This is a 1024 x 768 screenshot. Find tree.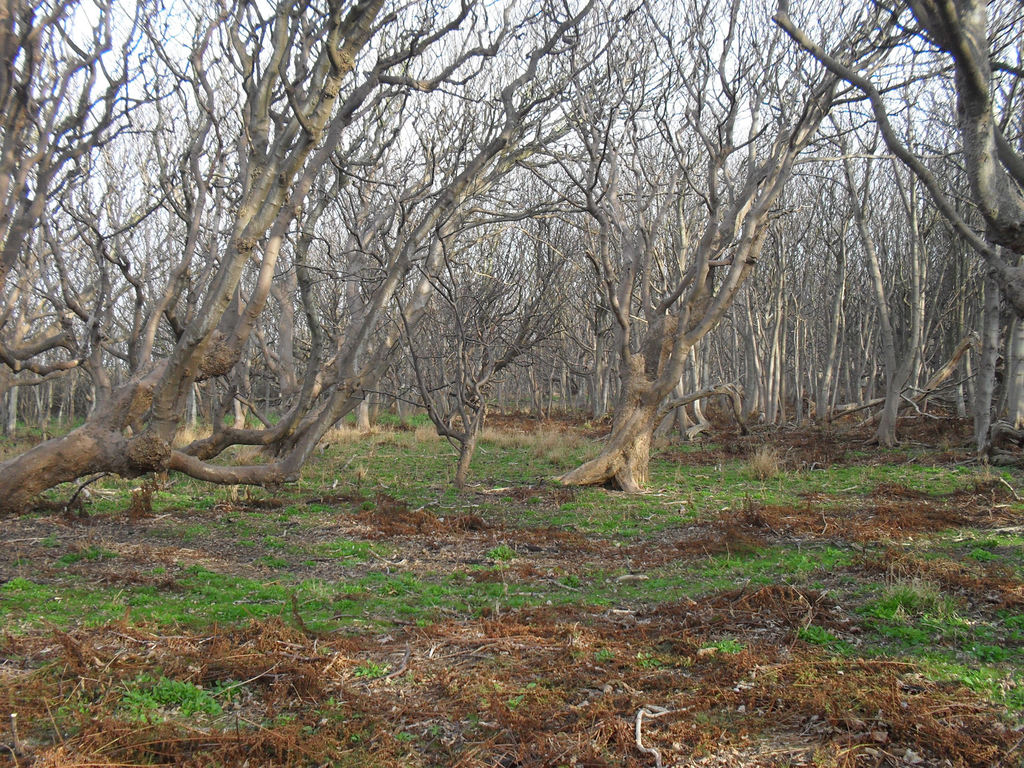
Bounding box: region(346, 102, 458, 446).
